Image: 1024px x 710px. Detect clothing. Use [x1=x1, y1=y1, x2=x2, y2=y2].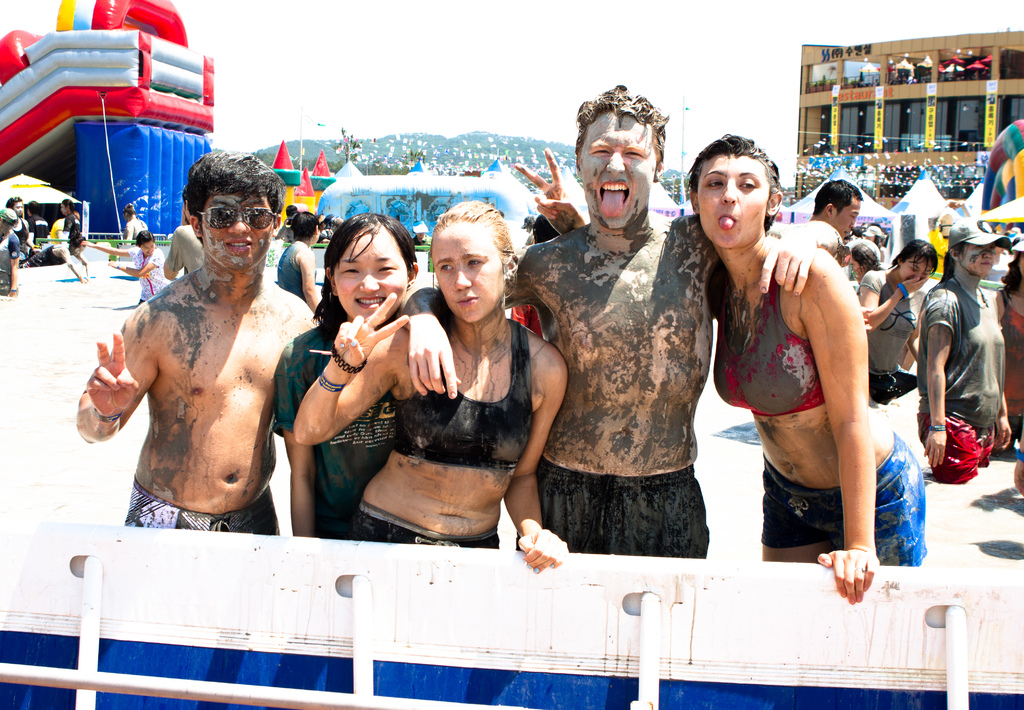
[x1=168, y1=226, x2=204, y2=273].
